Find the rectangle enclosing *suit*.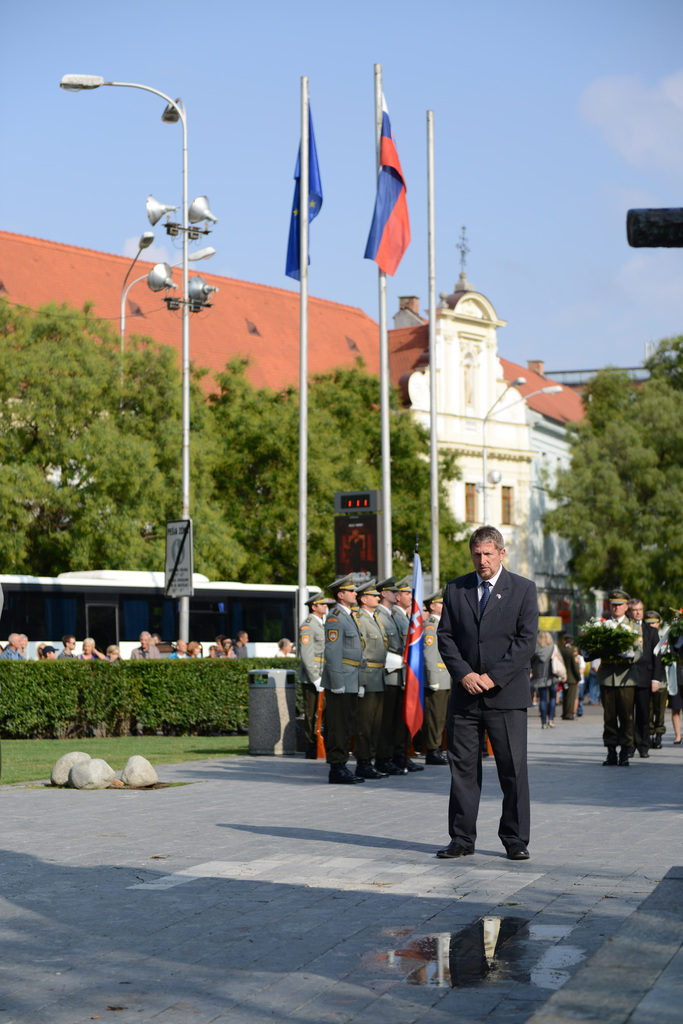
631:615:661:745.
